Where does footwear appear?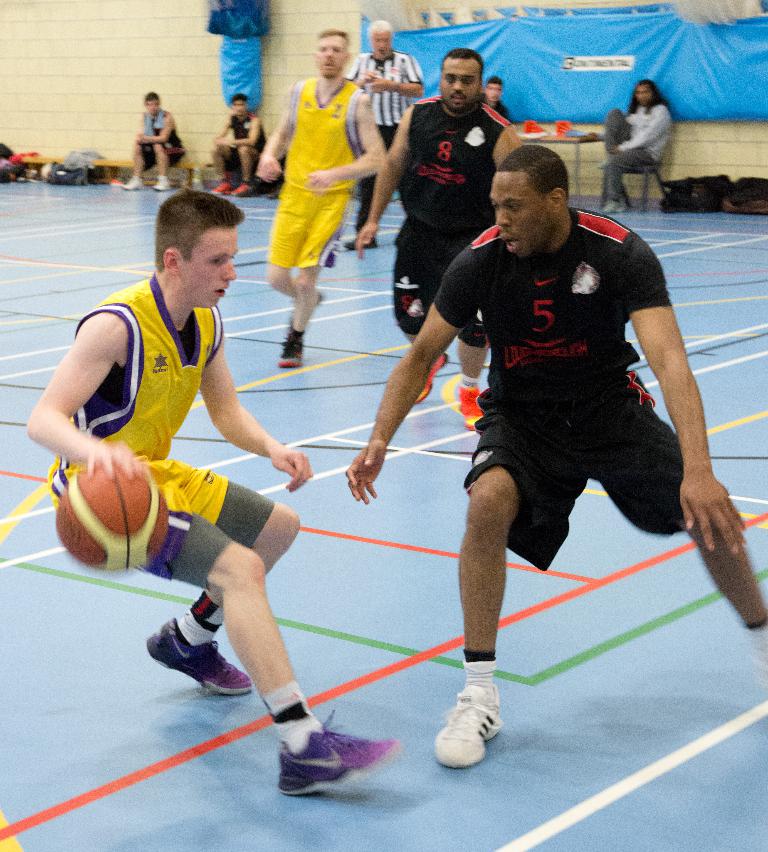
Appears at bbox=[274, 707, 399, 796].
